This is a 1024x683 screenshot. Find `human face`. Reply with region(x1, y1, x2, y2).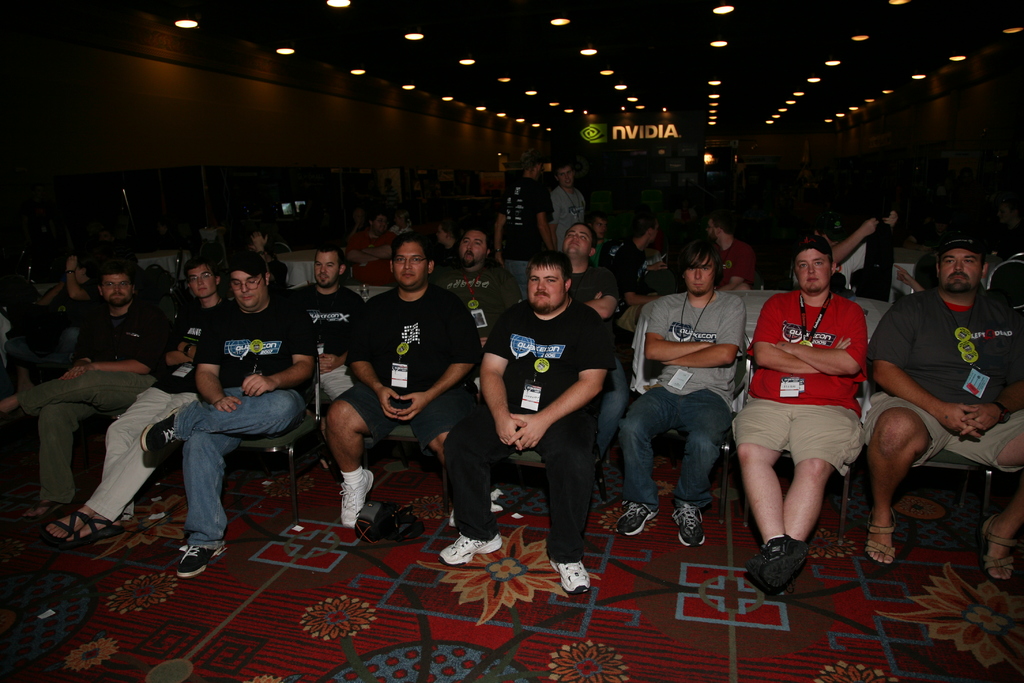
region(465, 234, 485, 269).
